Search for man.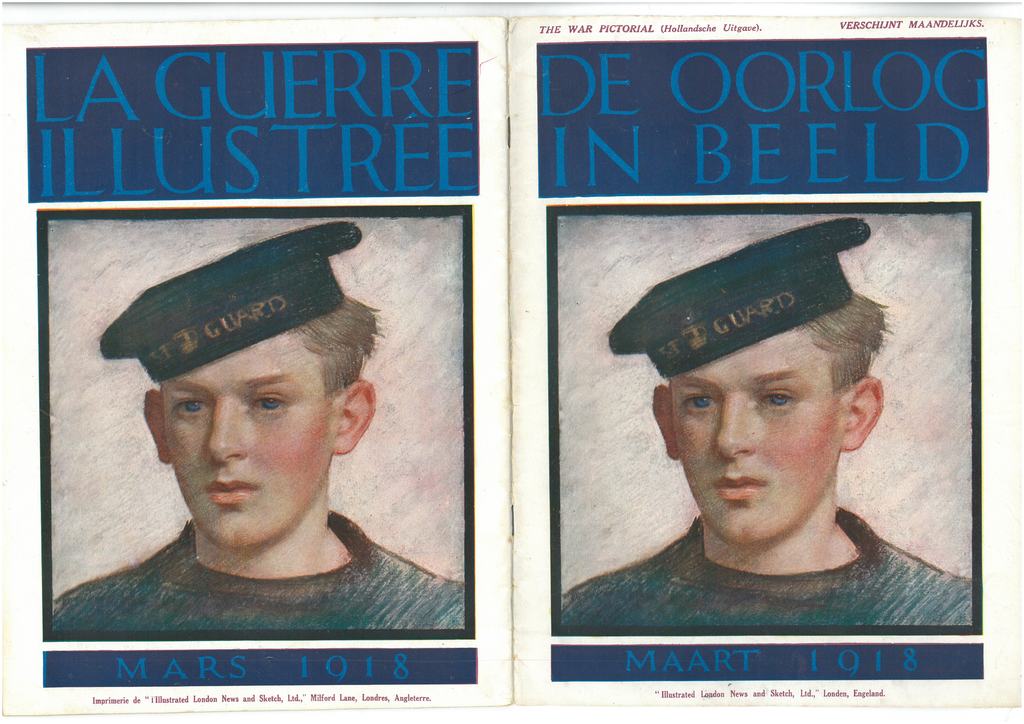
Found at 560/214/972/629.
